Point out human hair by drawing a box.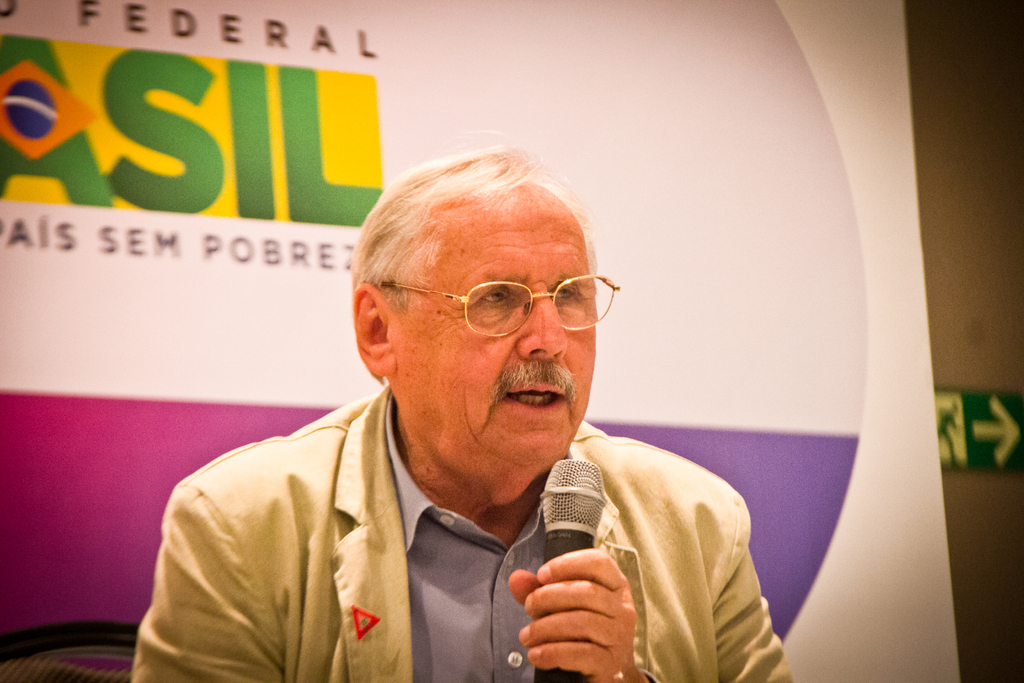
348/142/599/384.
